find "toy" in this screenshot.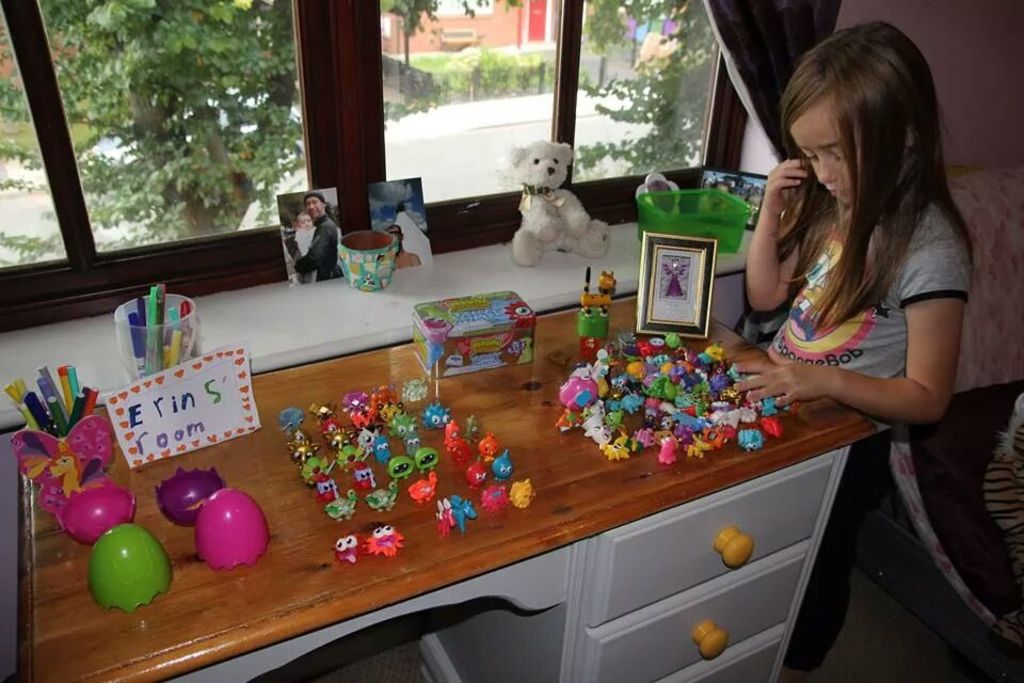
The bounding box for "toy" is select_region(431, 499, 478, 543).
